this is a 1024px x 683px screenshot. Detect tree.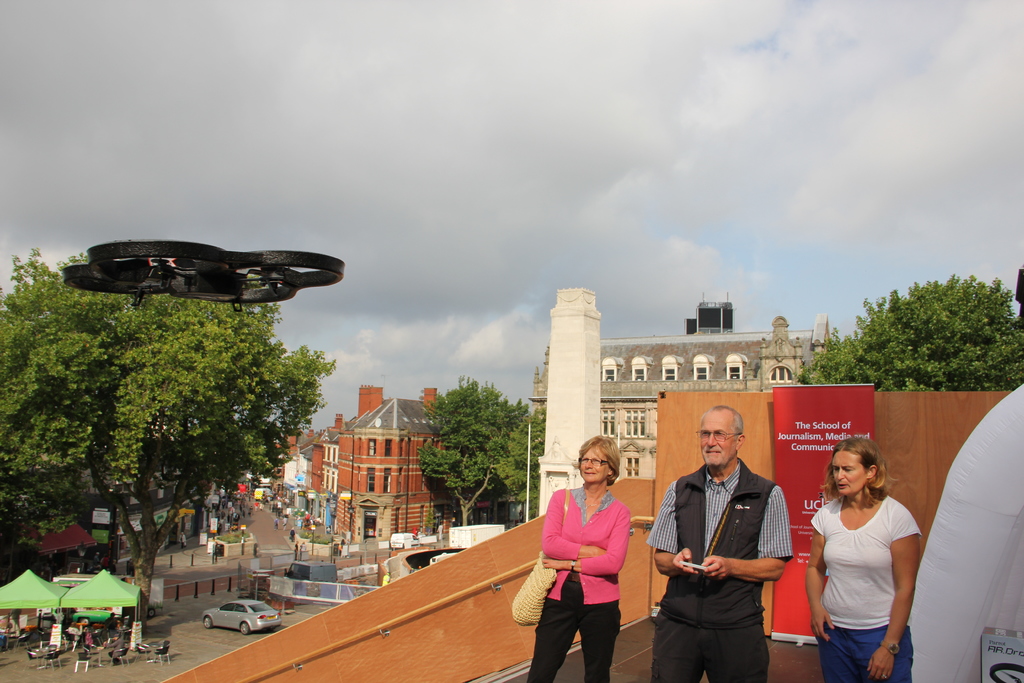
pyautogui.locateOnScreen(422, 370, 562, 540).
